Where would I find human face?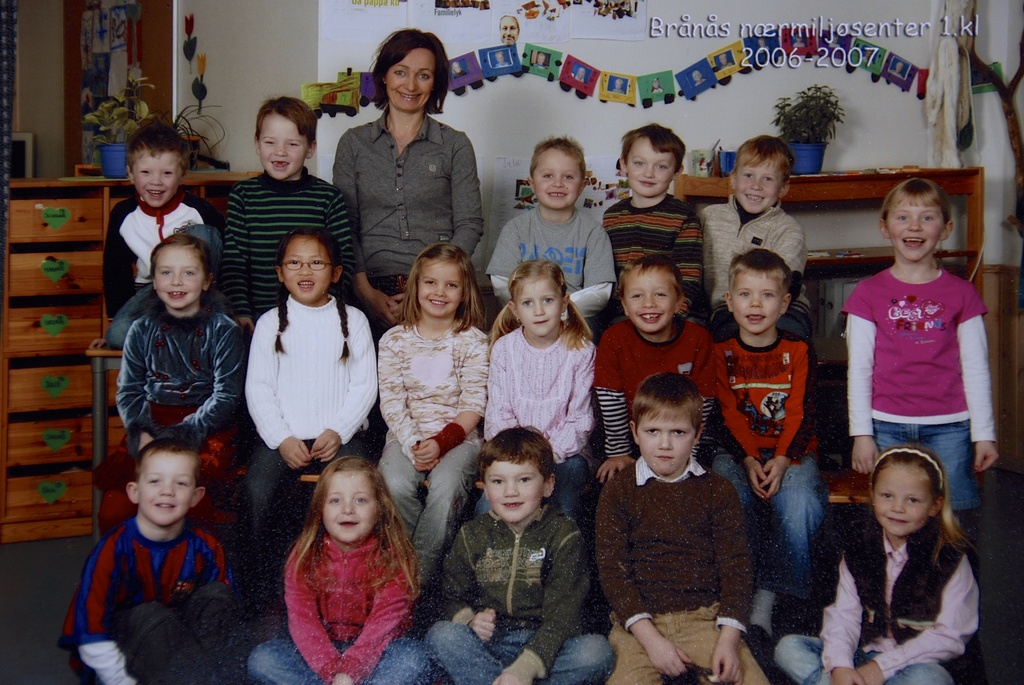
At box(385, 47, 438, 114).
